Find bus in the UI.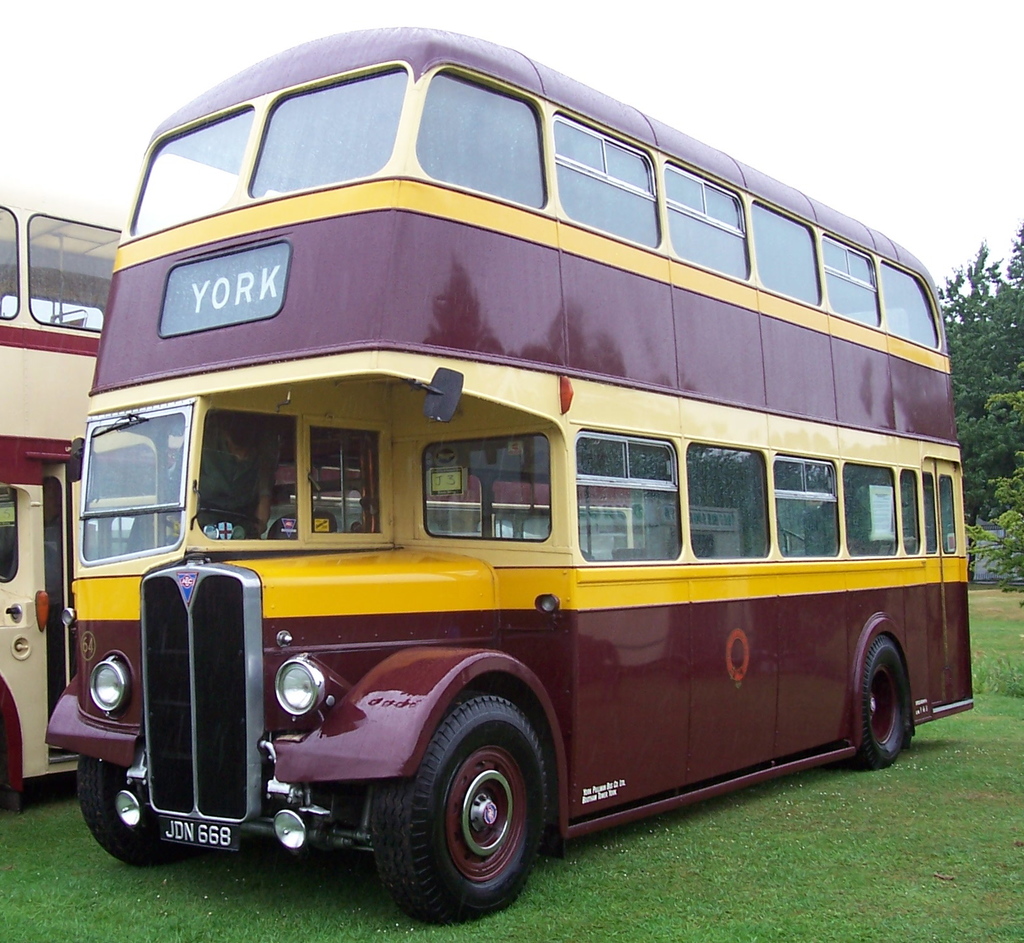
UI element at 0 189 638 801.
